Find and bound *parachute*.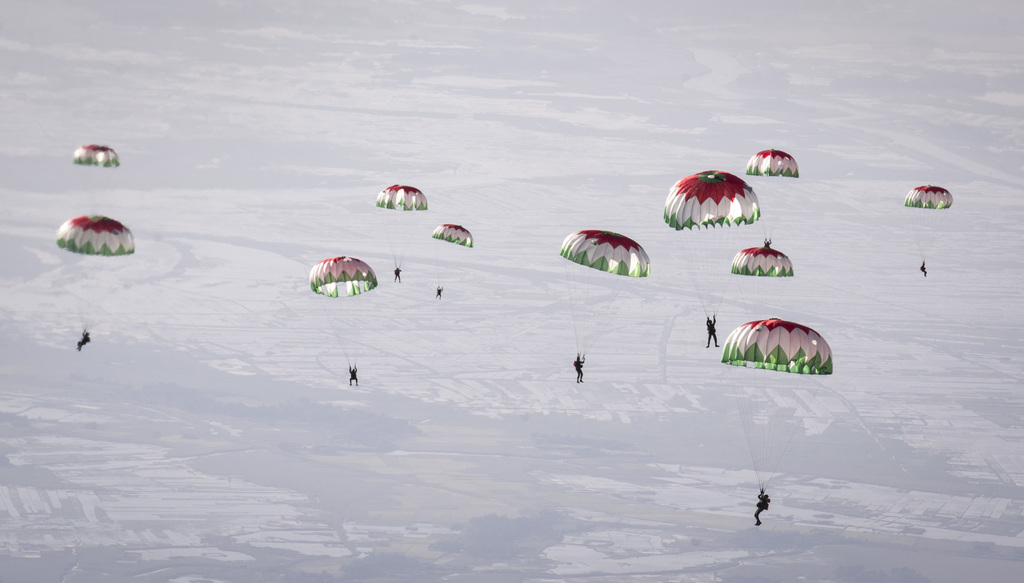
Bound: crop(430, 223, 474, 291).
